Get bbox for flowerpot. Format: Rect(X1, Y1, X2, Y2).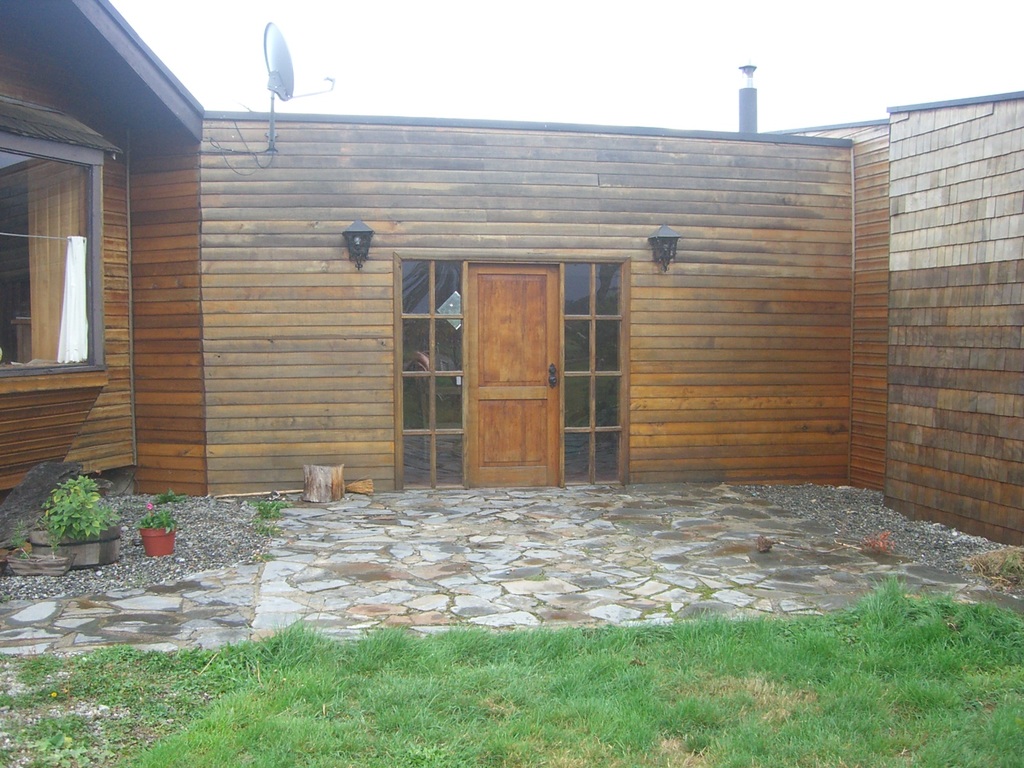
Rect(52, 532, 123, 564).
